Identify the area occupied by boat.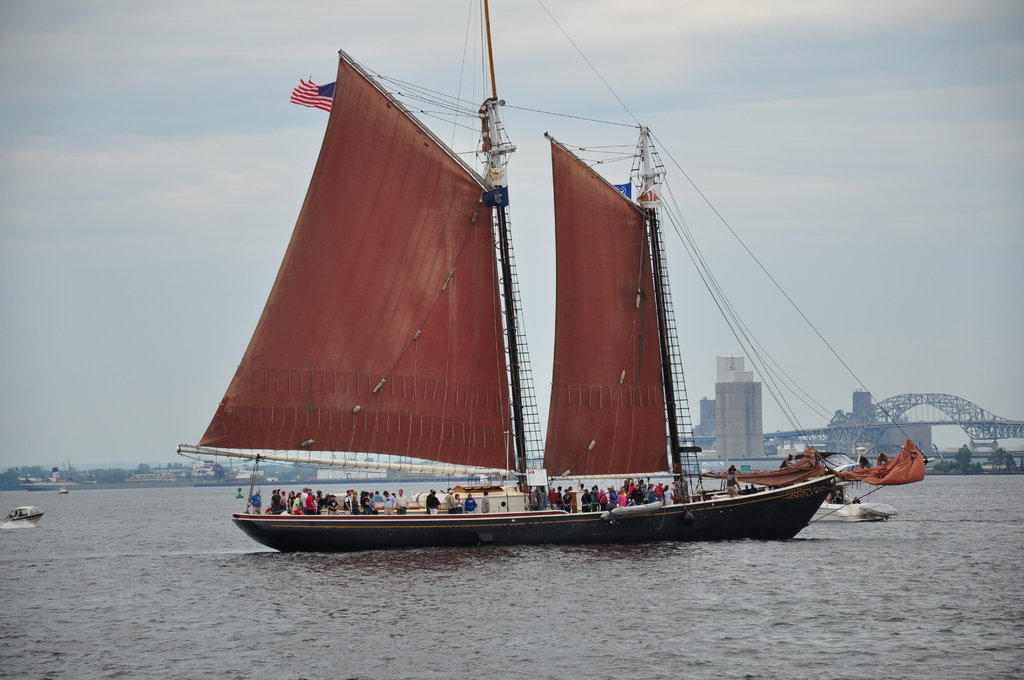
Area: 808,483,892,528.
